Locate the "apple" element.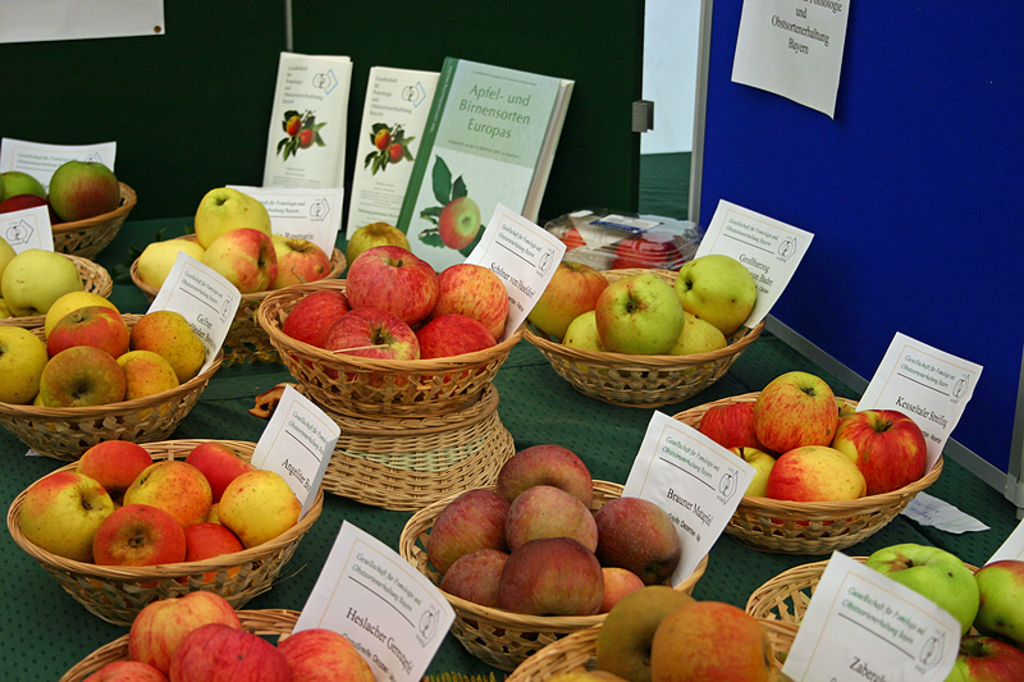
Element bbox: bbox(650, 599, 776, 681).
